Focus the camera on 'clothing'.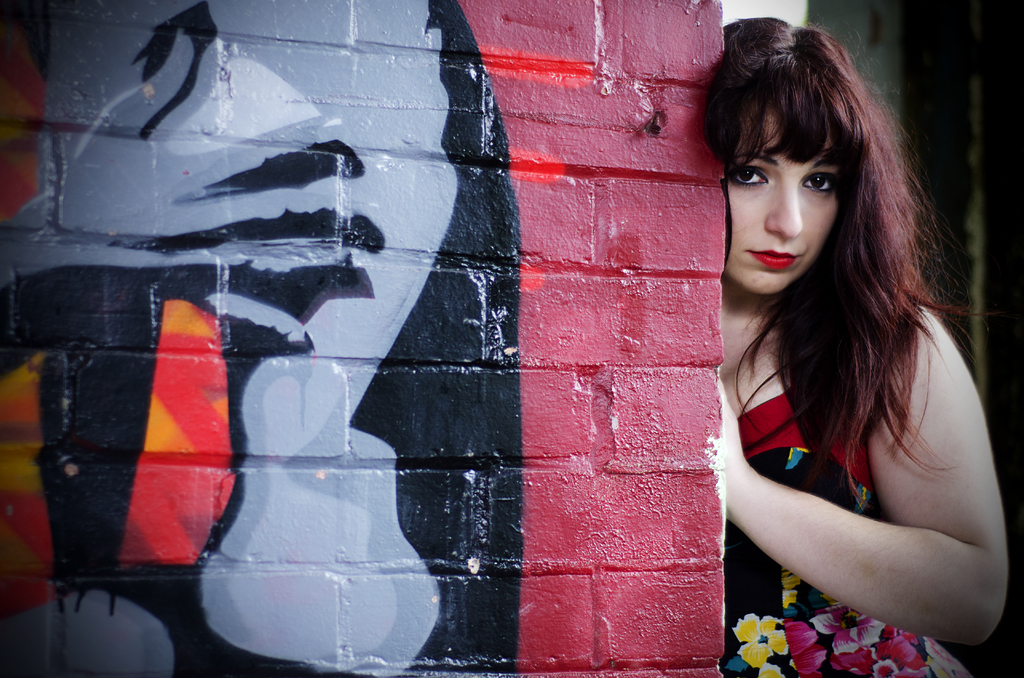
Focus region: {"x1": 719, "y1": 391, "x2": 973, "y2": 677}.
